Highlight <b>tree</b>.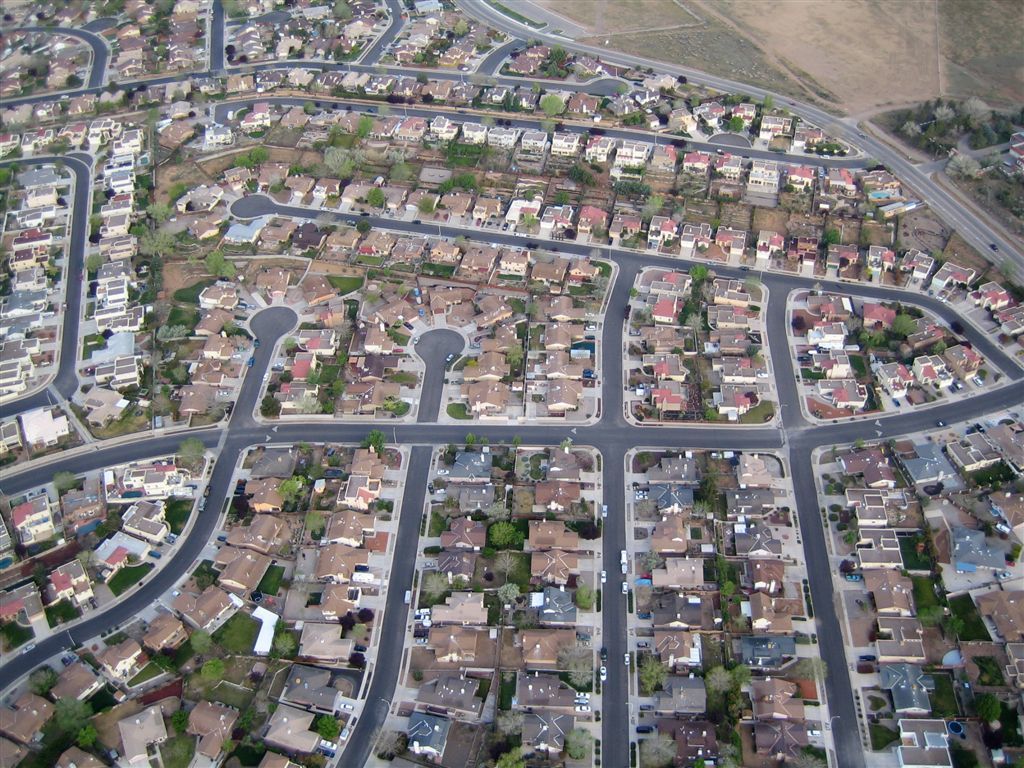
Highlighted region: 197:249:239:286.
